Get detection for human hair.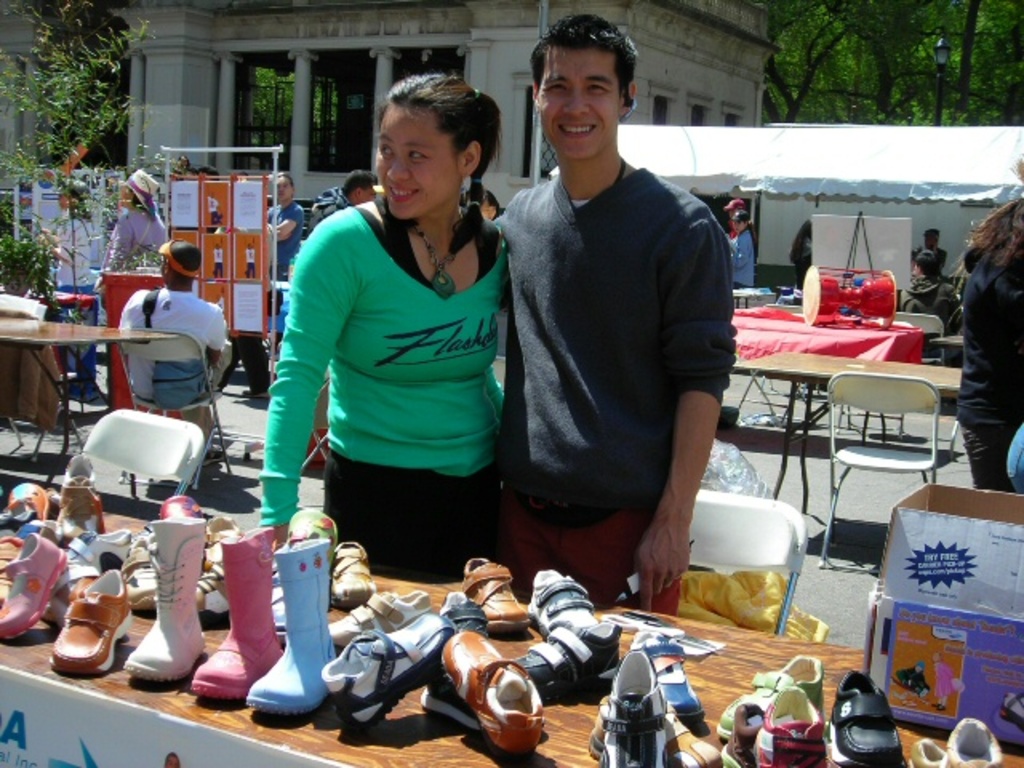
Detection: (x1=946, y1=157, x2=1022, y2=325).
